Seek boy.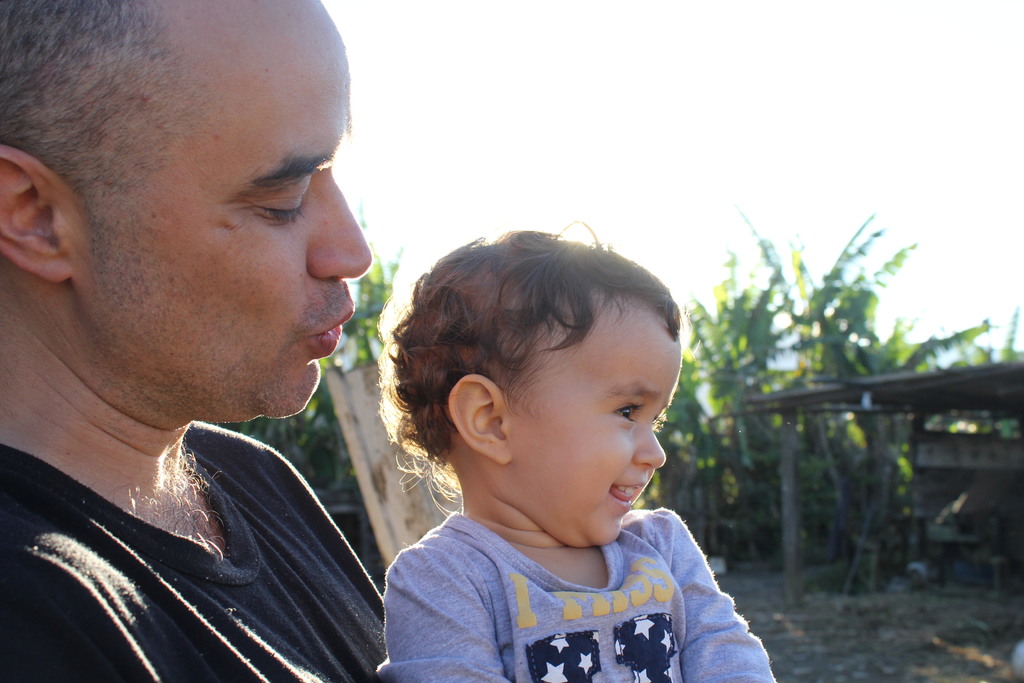
crop(373, 217, 773, 682).
